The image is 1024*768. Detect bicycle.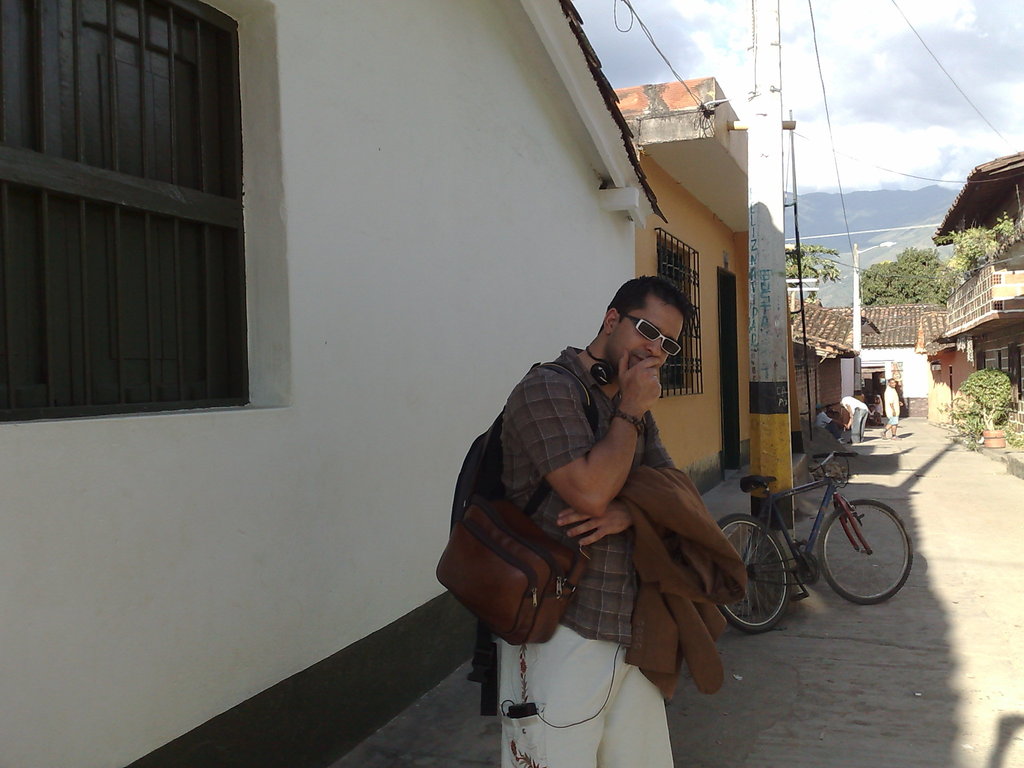
Detection: 733, 444, 905, 635.
